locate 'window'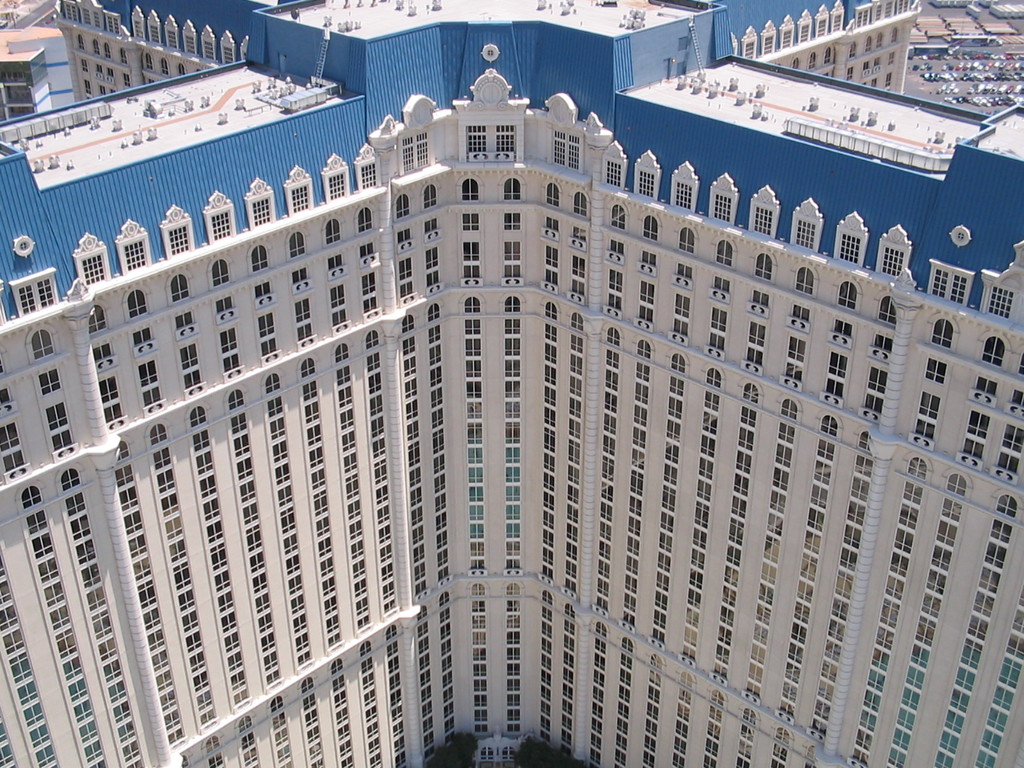
{"left": 678, "top": 670, "right": 692, "bottom": 689}
